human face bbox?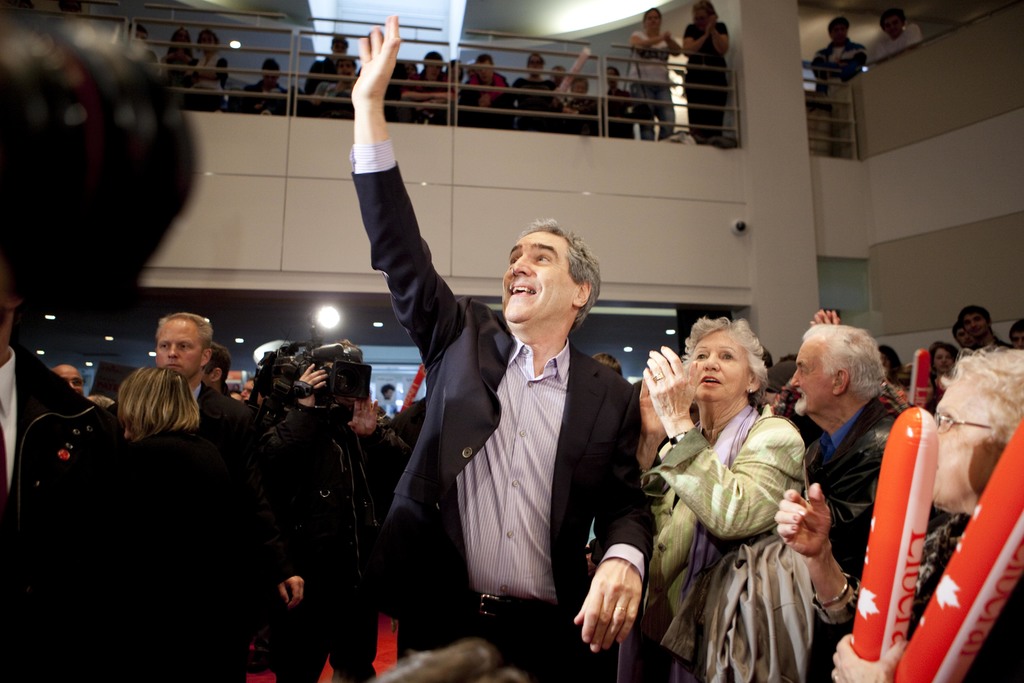
786, 340, 833, 414
